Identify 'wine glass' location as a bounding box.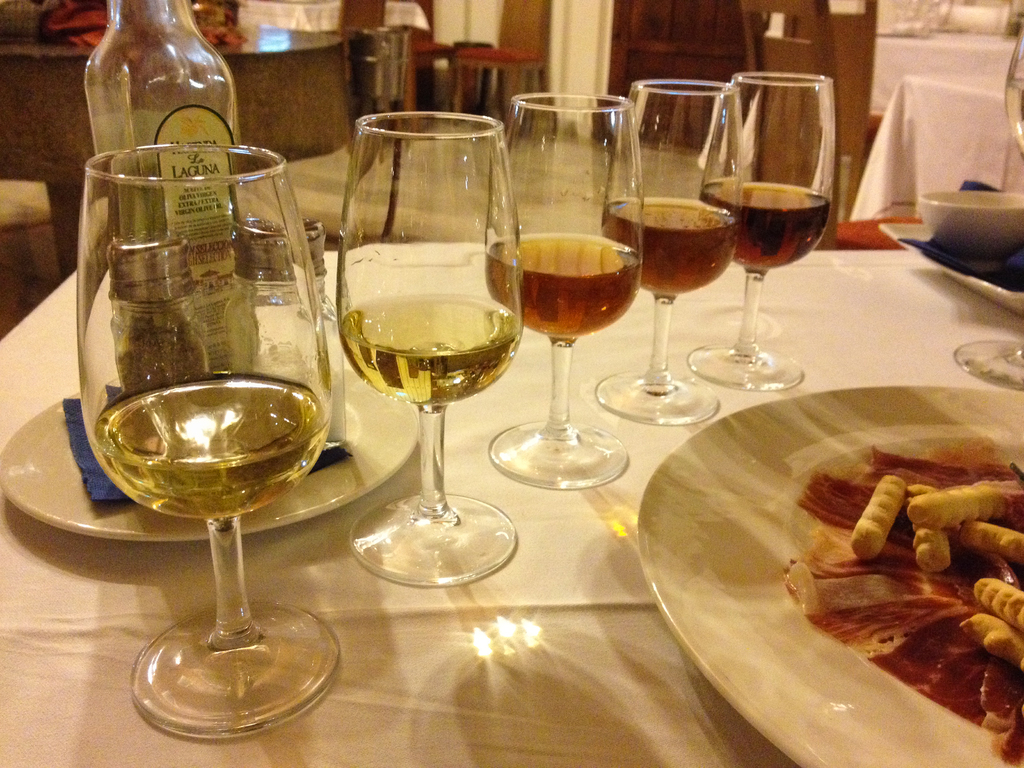
<bbox>685, 74, 841, 393</bbox>.
